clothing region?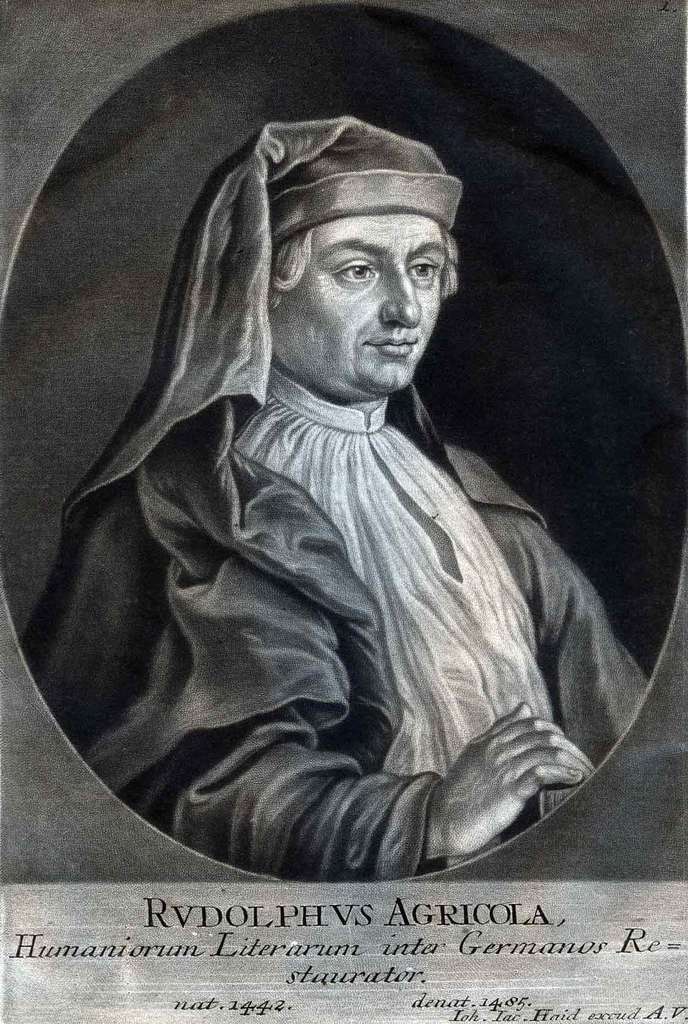
pyautogui.locateOnScreen(50, 212, 646, 897)
